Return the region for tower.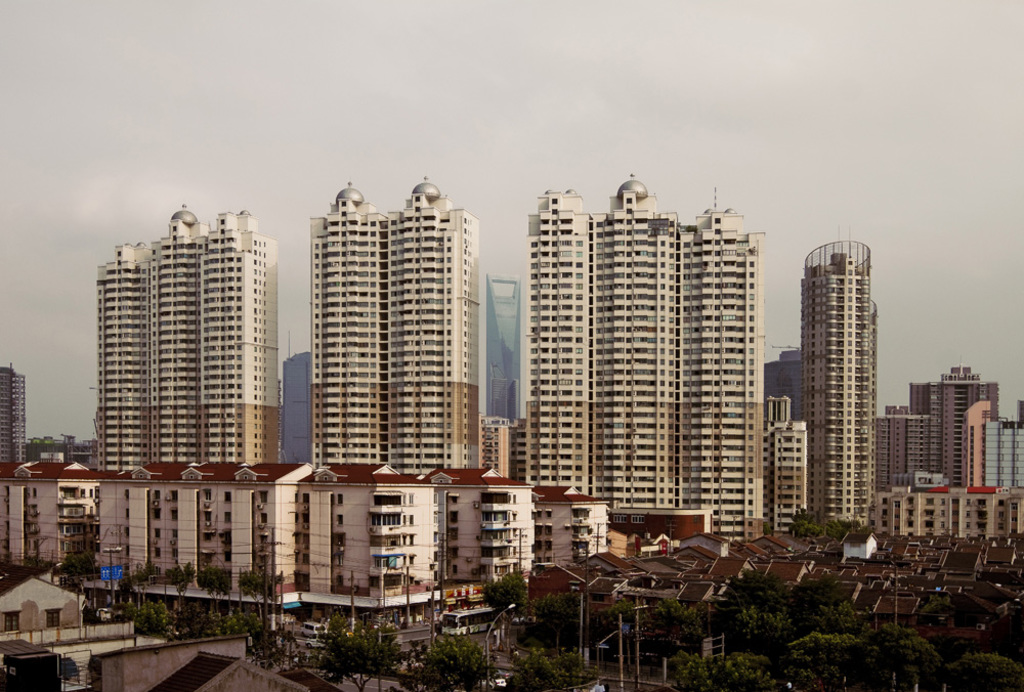
(519, 177, 767, 536).
